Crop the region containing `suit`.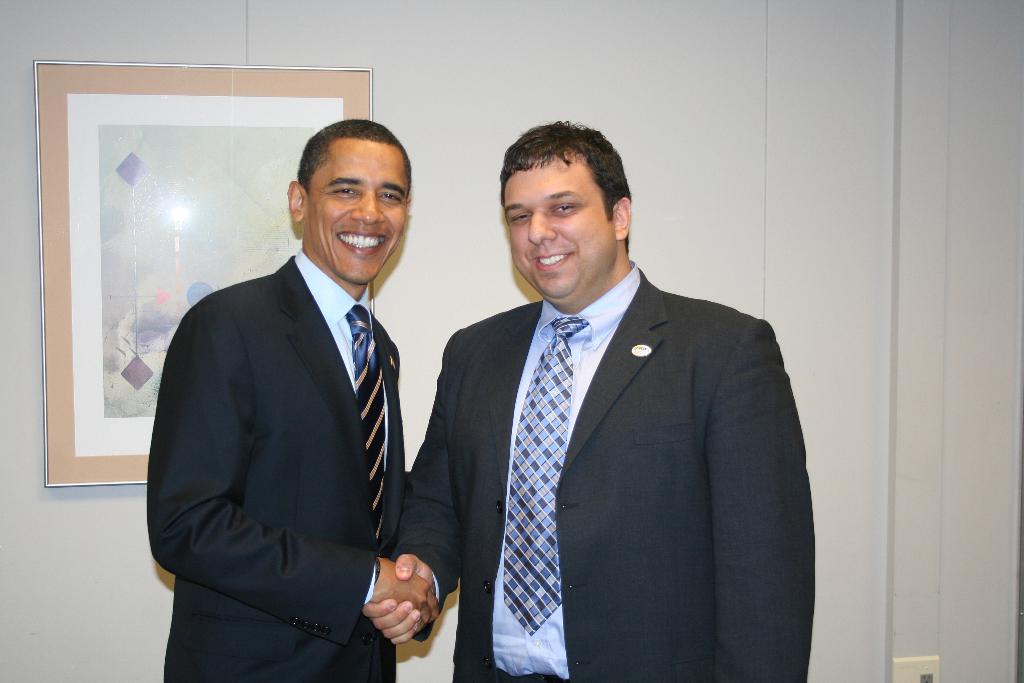
Crop region: 143 245 412 682.
